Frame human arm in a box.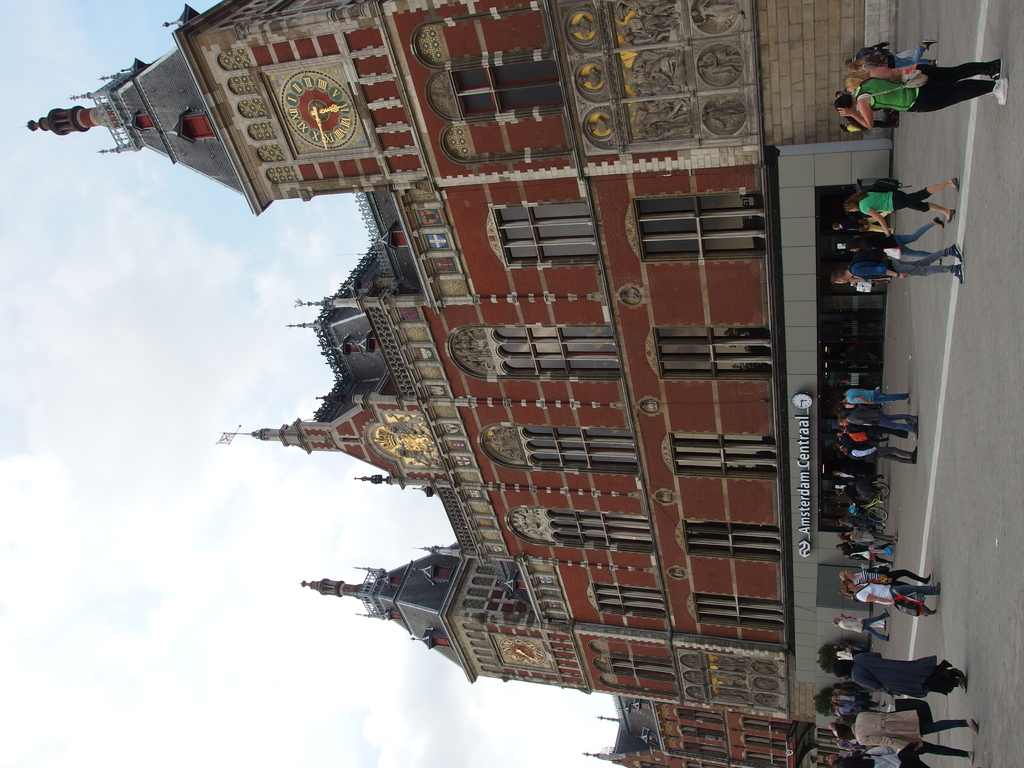
detection(834, 102, 874, 130).
